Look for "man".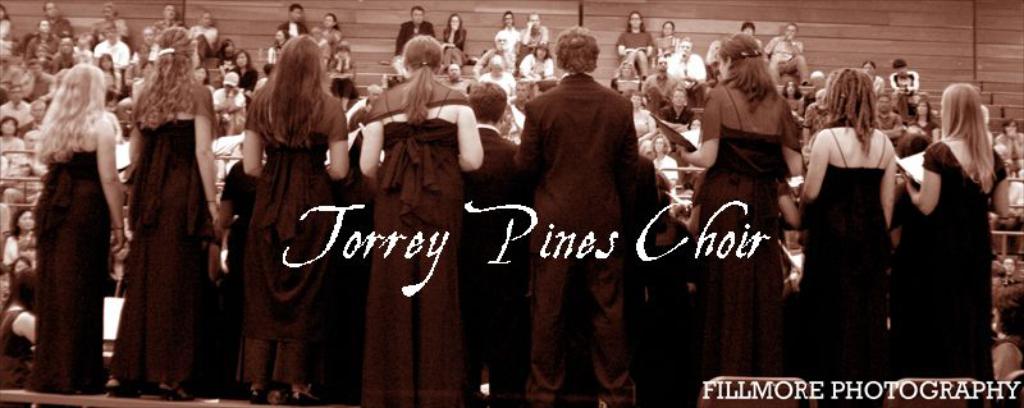
Found: <bbox>26, 18, 55, 63</bbox>.
